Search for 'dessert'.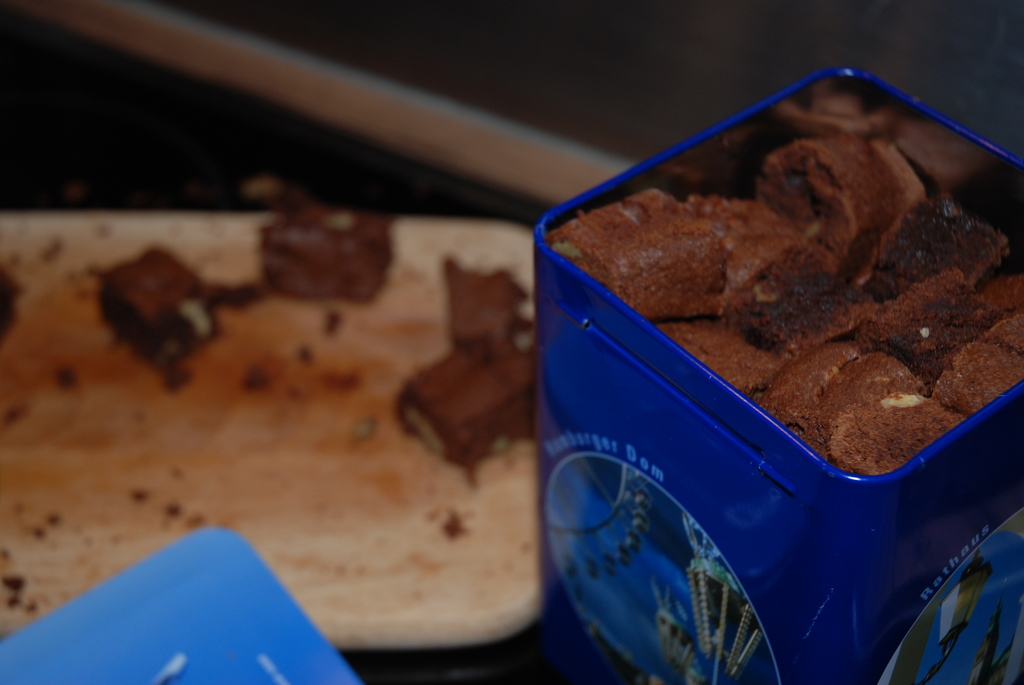
Found at region(571, 155, 998, 634).
